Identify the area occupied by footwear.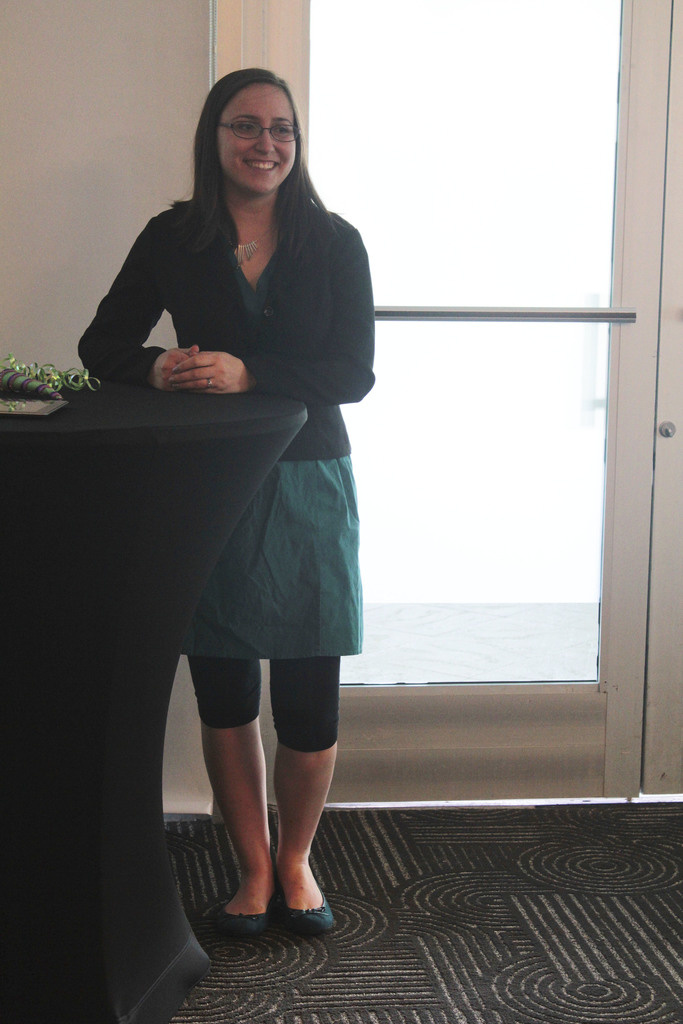
Area: locate(210, 902, 274, 939).
